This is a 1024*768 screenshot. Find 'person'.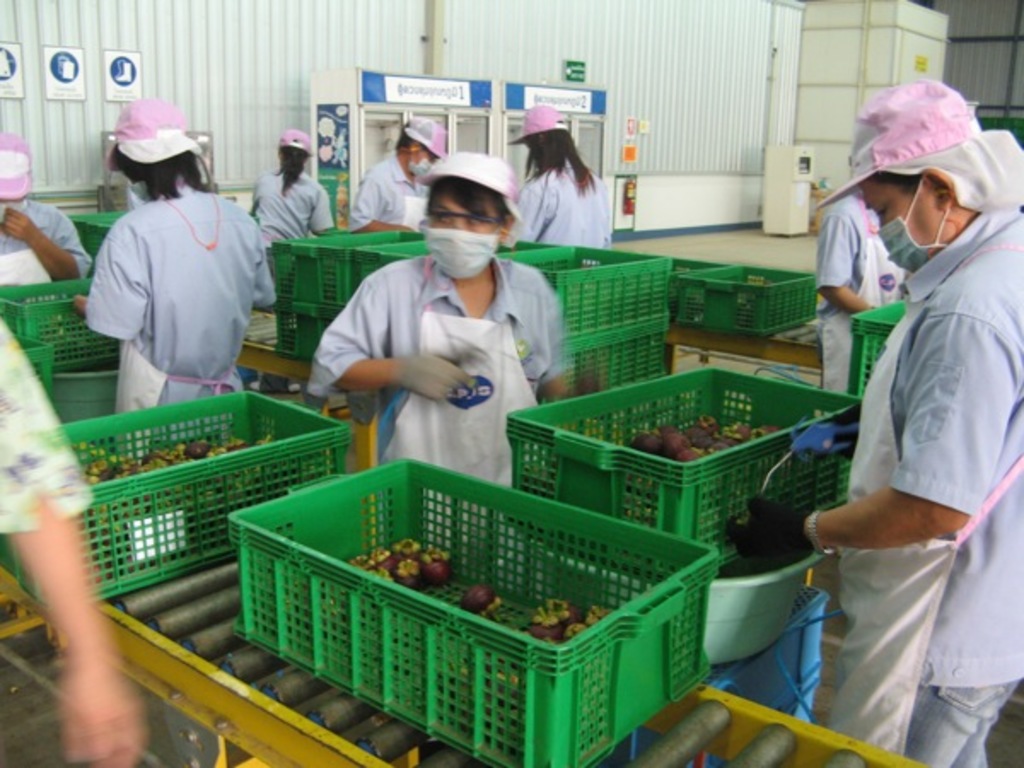
Bounding box: rect(0, 121, 96, 288).
